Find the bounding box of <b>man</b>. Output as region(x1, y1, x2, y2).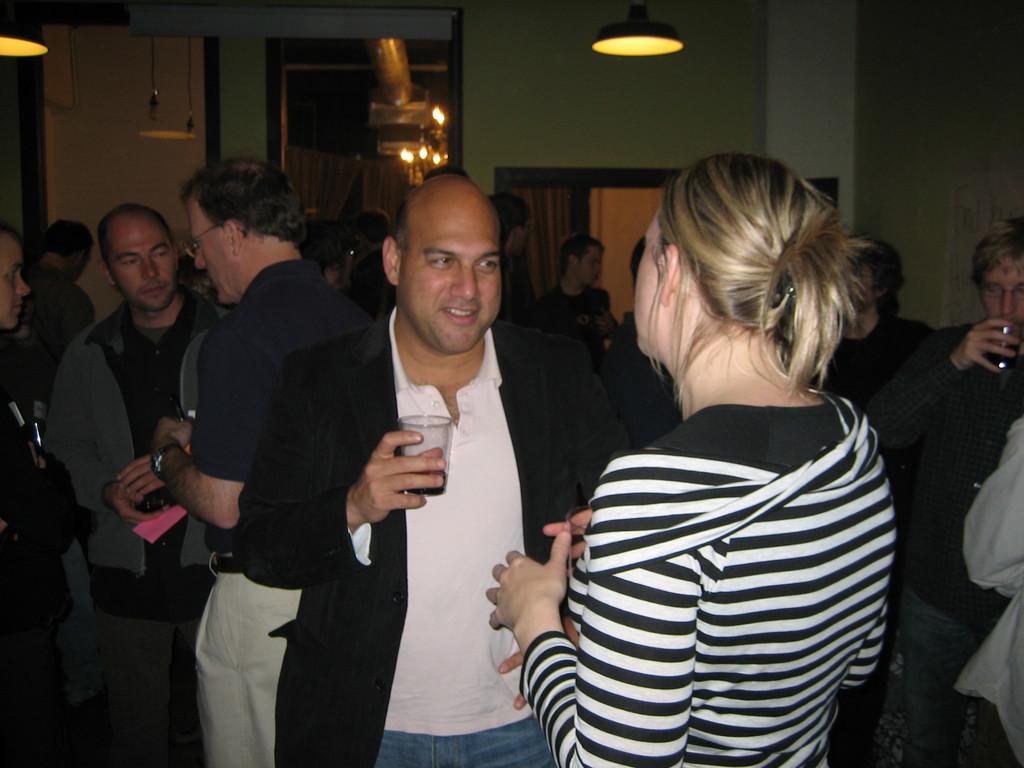
region(225, 154, 682, 763).
